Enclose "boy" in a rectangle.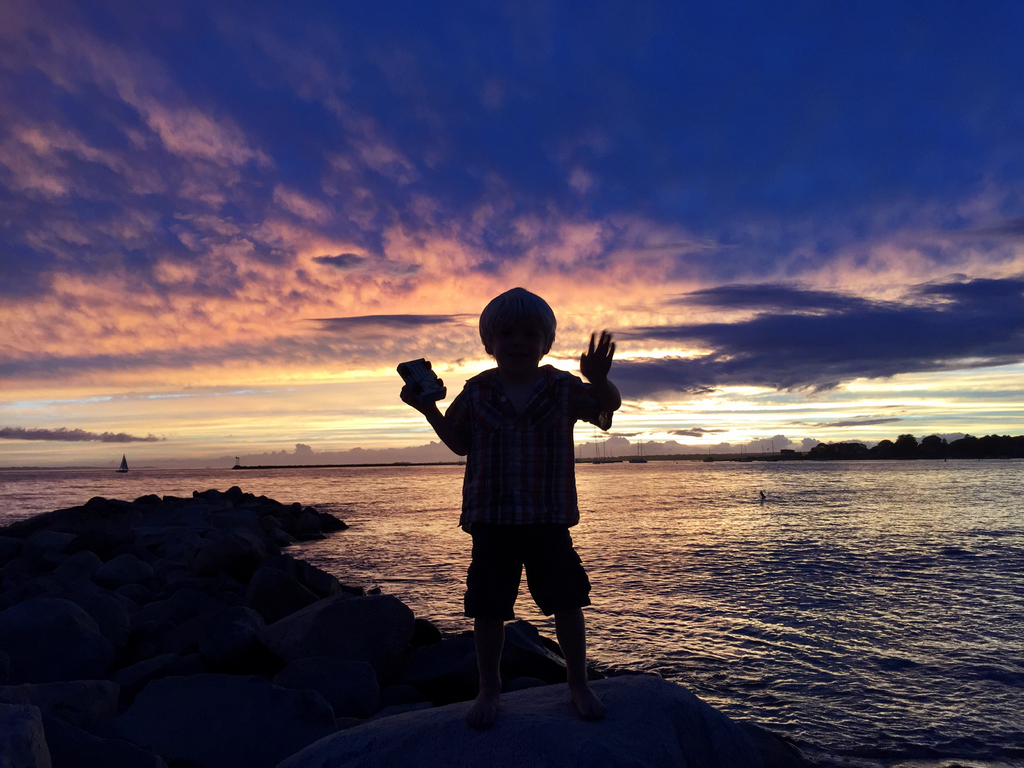
{"x1": 397, "y1": 282, "x2": 628, "y2": 722}.
